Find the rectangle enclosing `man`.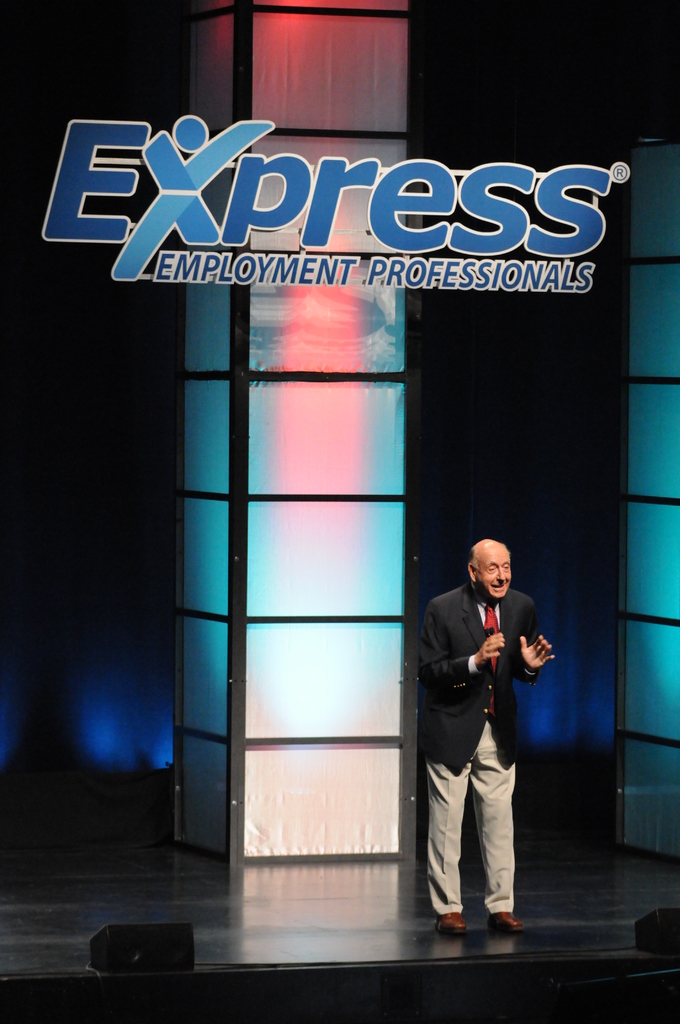
421:538:560:934.
